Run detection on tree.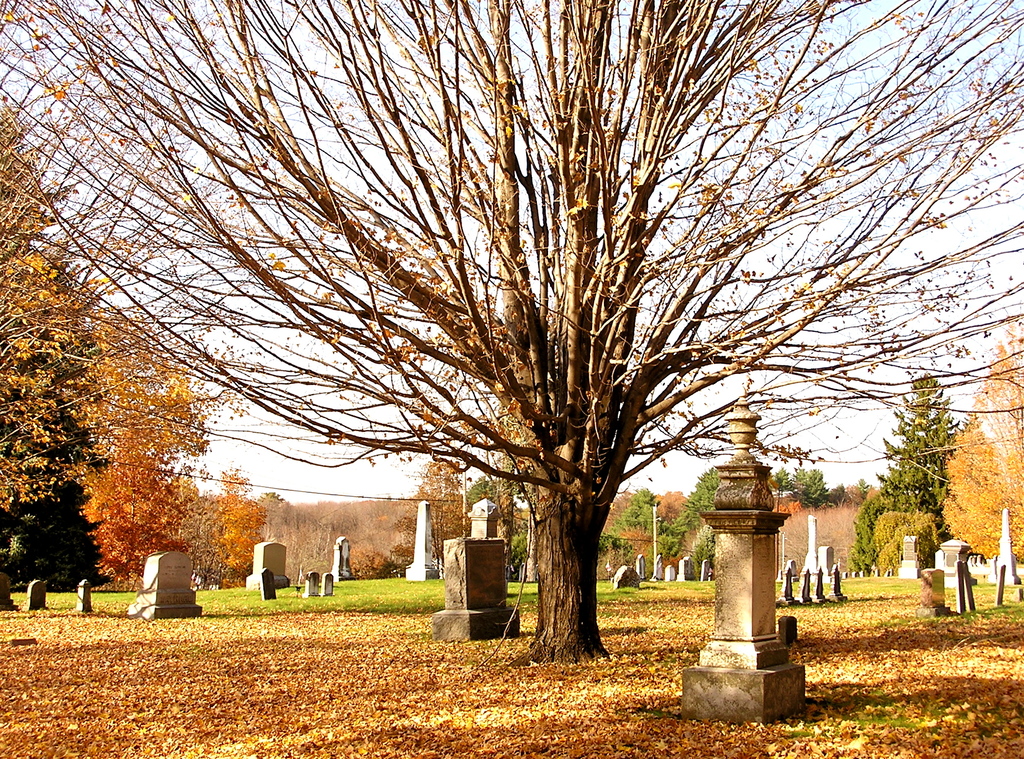
Result: box=[394, 458, 472, 578].
